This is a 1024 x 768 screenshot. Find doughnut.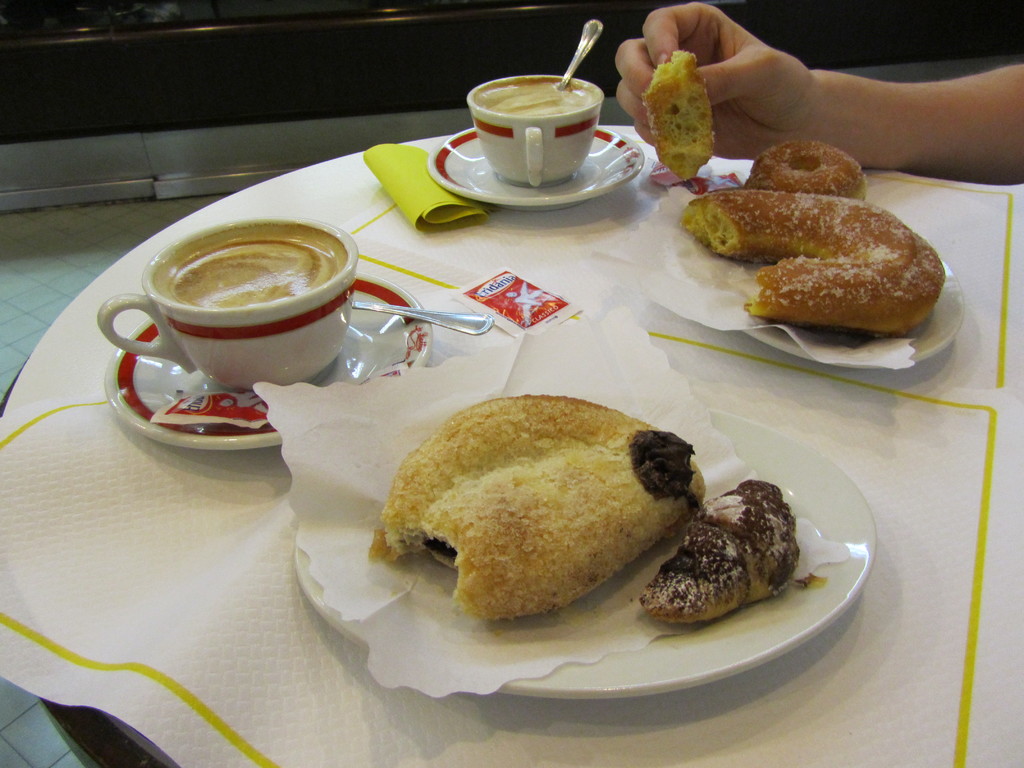
Bounding box: pyautogui.locateOnScreen(749, 140, 867, 203).
